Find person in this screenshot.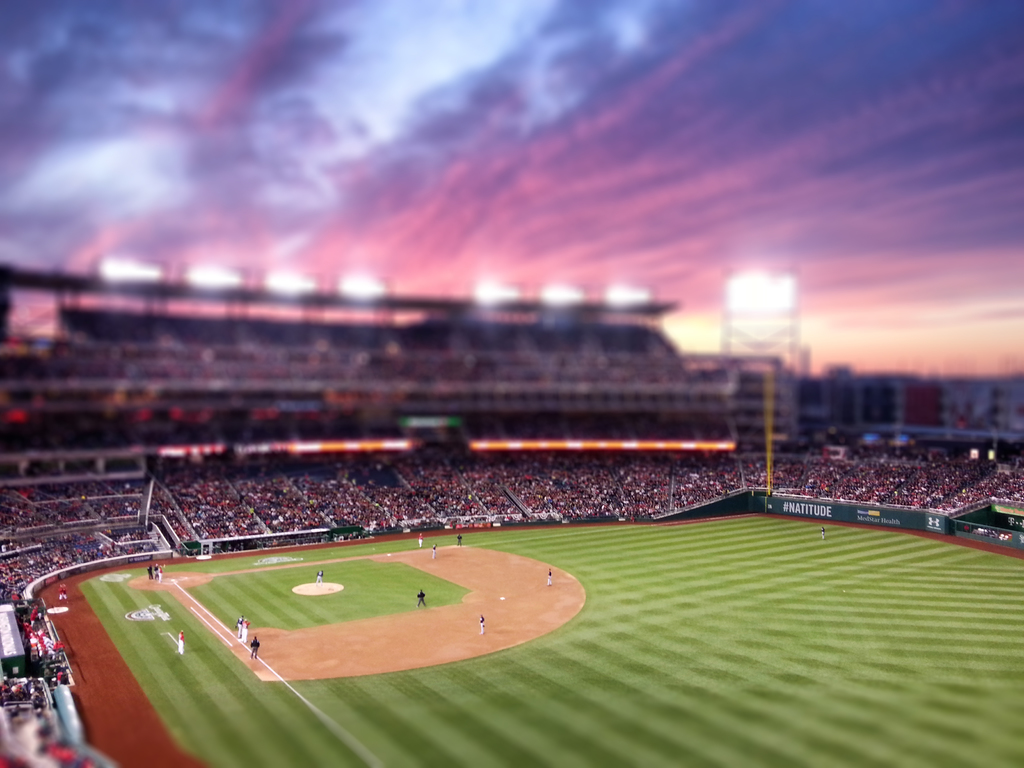
The bounding box for person is <bbox>477, 613, 486, 632</bbox>.
